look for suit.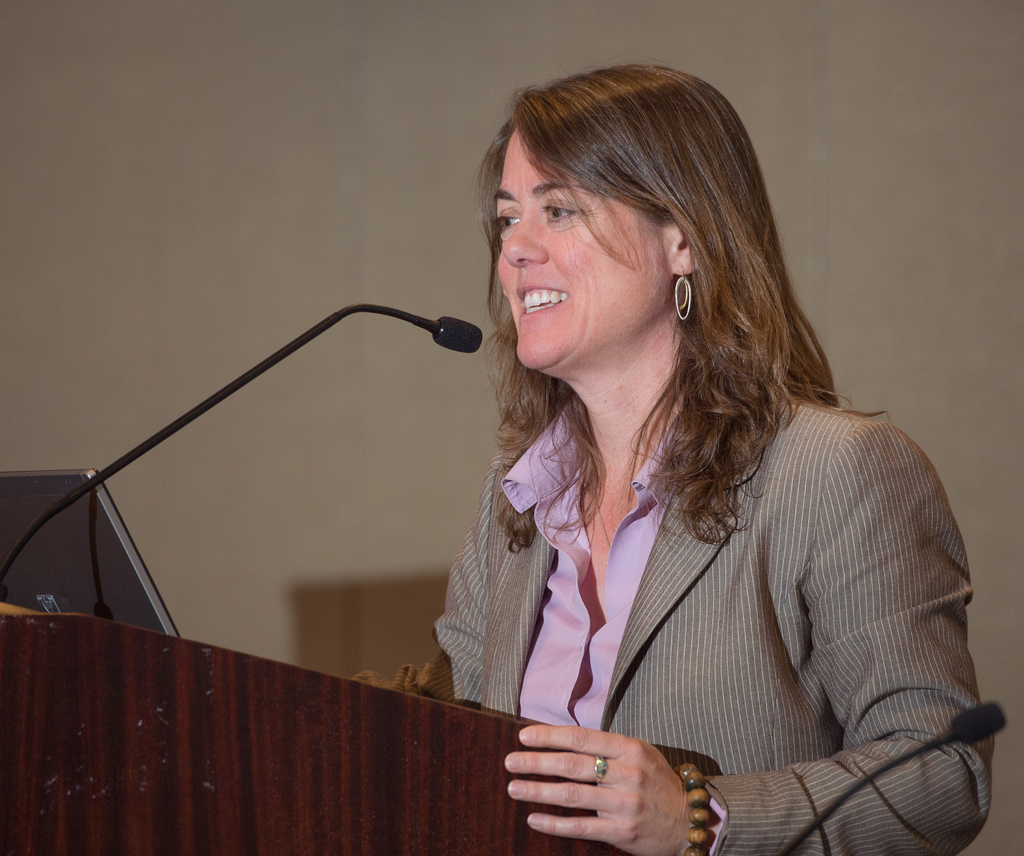
Found: 417/373/988/836.
